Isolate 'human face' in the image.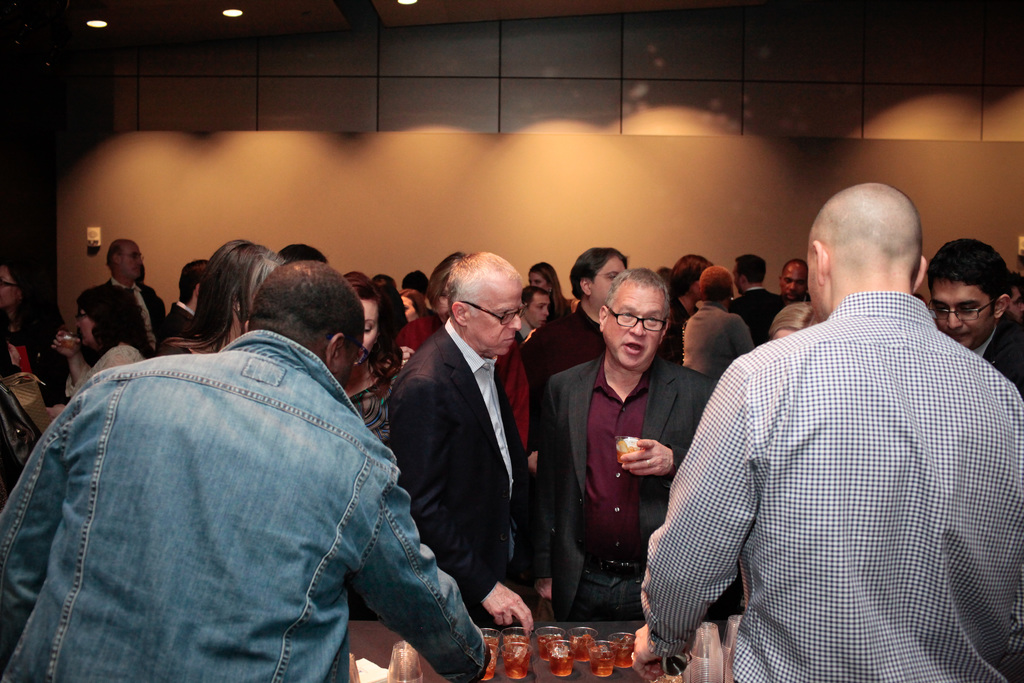
Isolated region: x1=525 y1=288 x2=551 y2=327.
